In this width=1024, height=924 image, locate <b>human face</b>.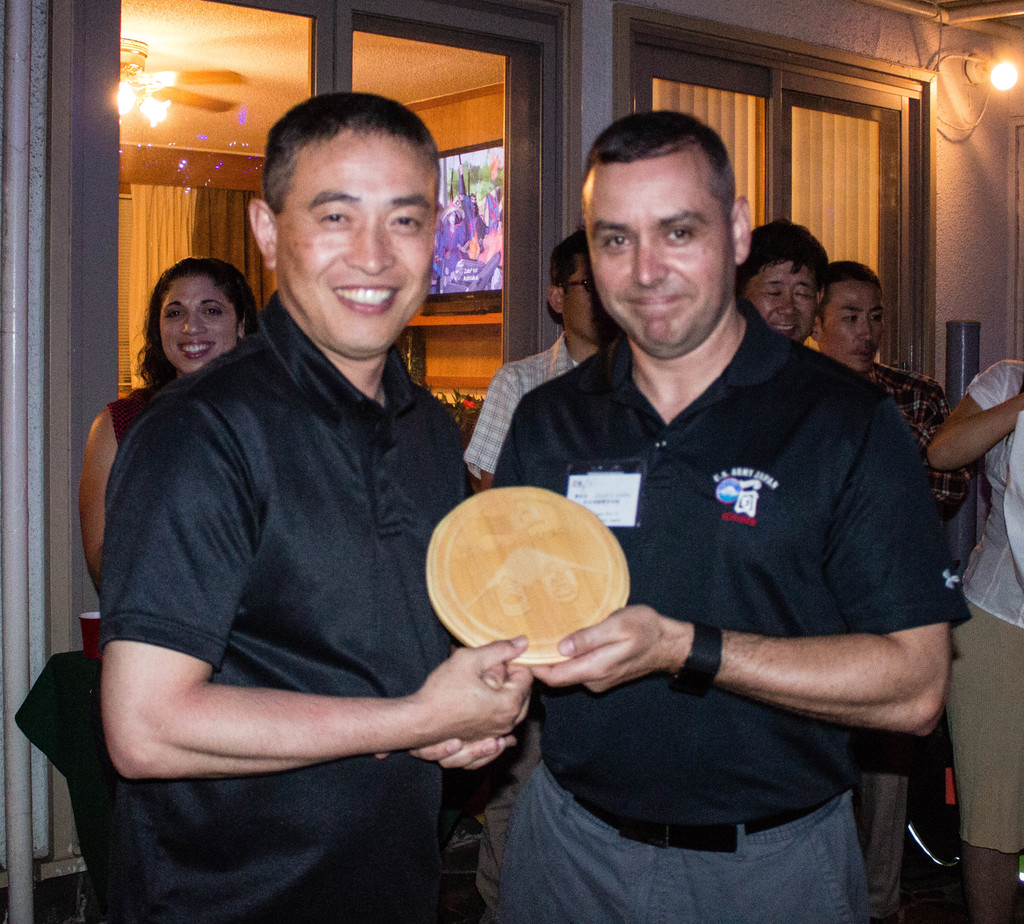
Bounding box: <box>818,279,884,373</box>.
